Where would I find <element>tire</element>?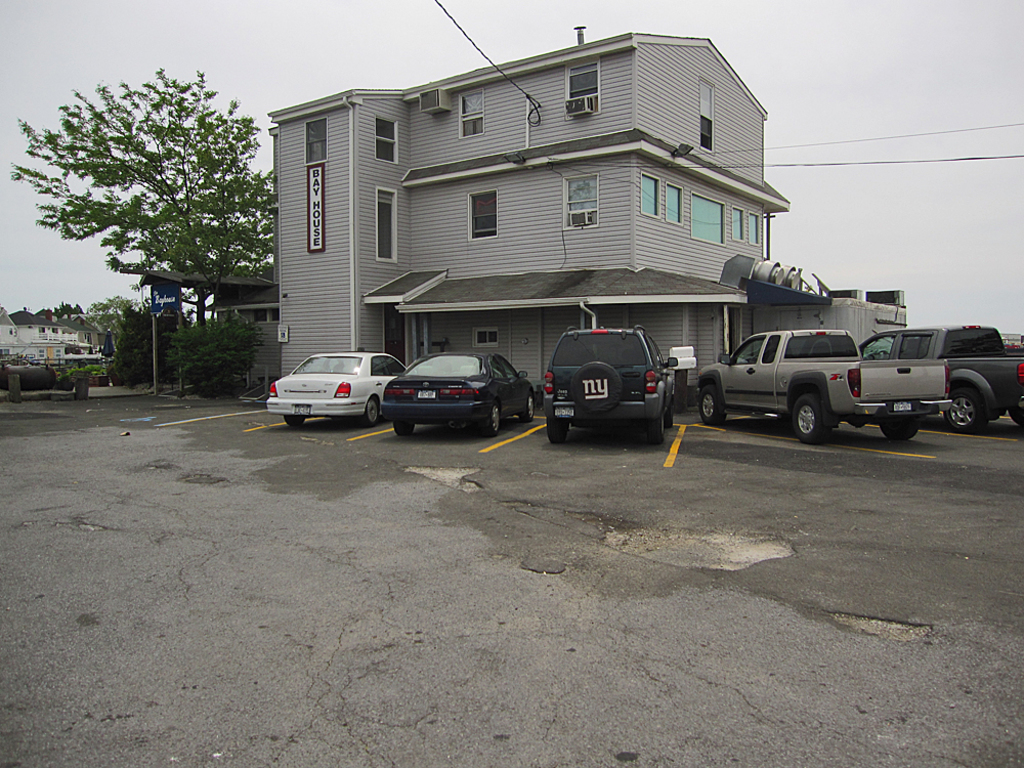
At [387, 411, 421, 435].
